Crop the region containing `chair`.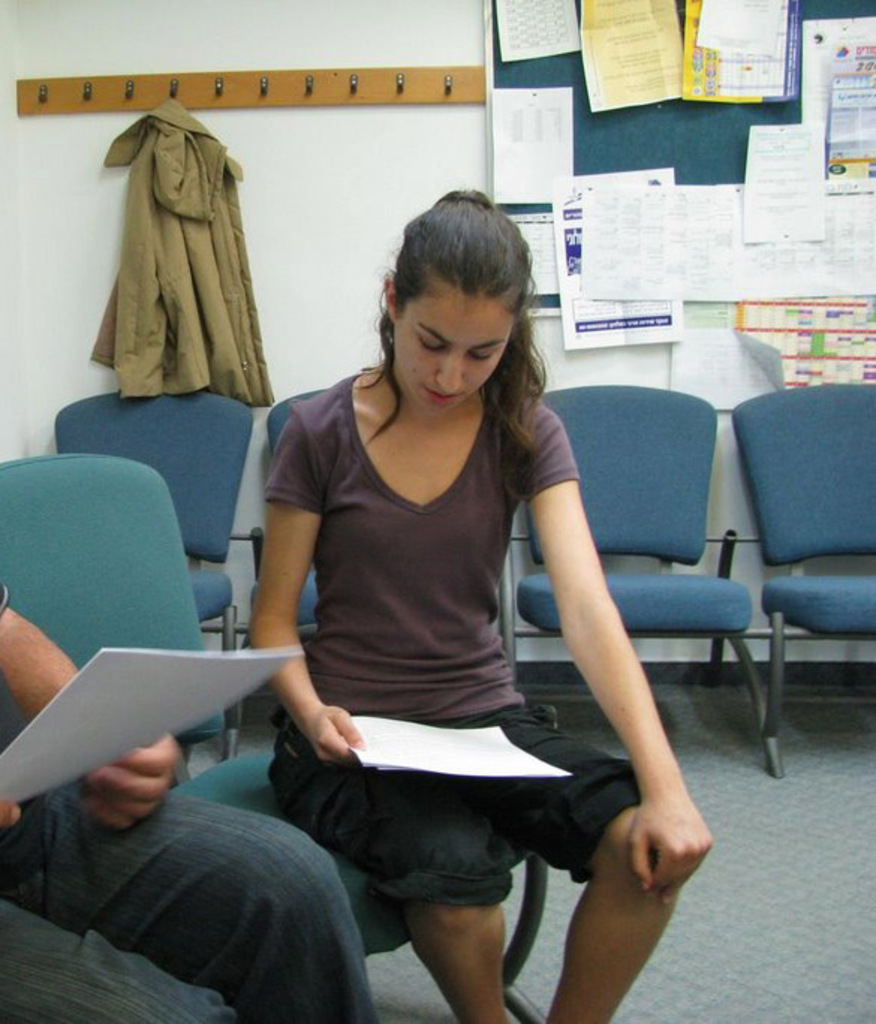
Crop region: l=708, t=377, r=875, b=741.
